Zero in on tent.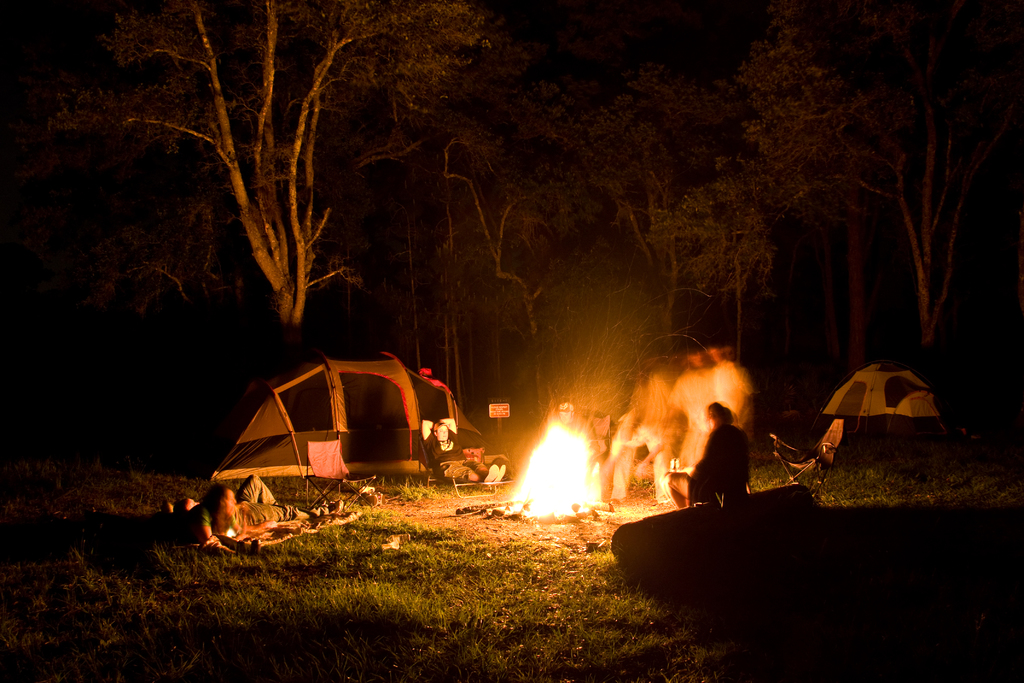
Zeroed in: region(211, 344, 483, 494).
